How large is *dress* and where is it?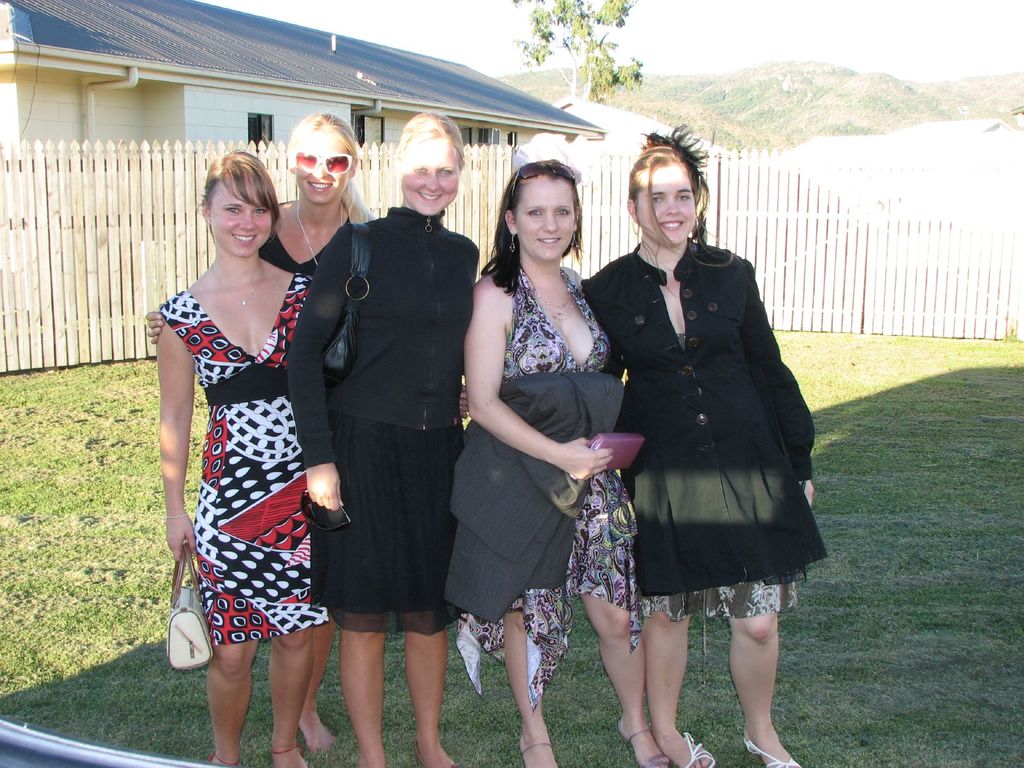
Bounding box: left=628, top=331, right=833, bottom=634.
